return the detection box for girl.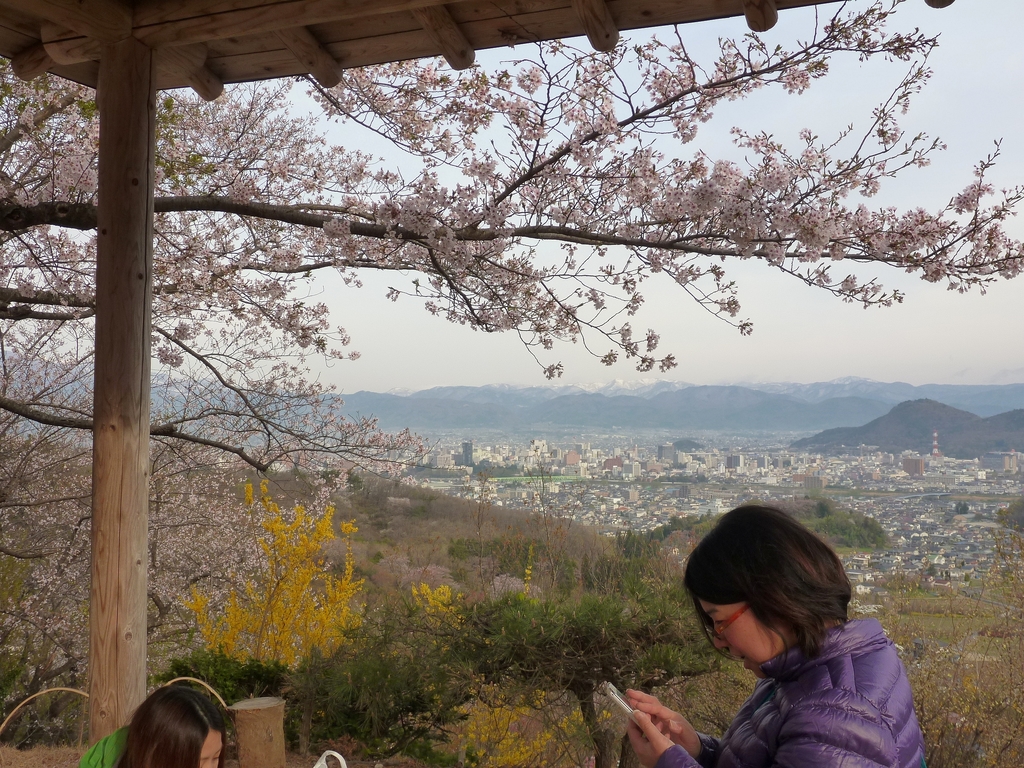
BBox(627, 506, 929, 767).
